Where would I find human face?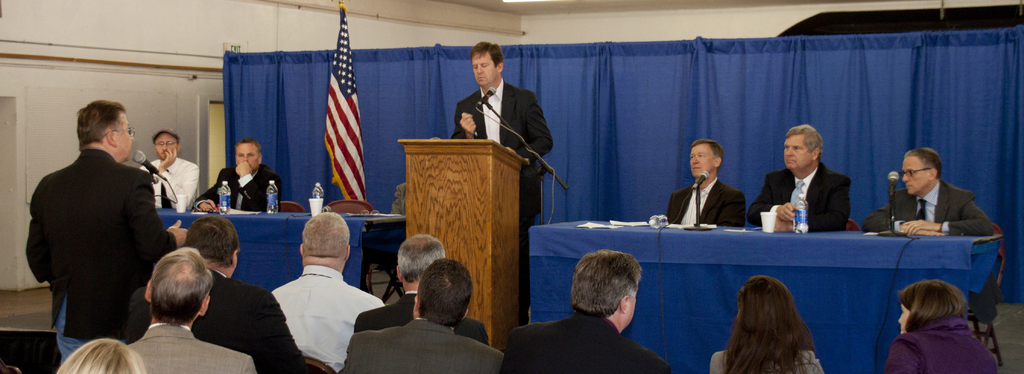
At (116, 113, 136, 162).
